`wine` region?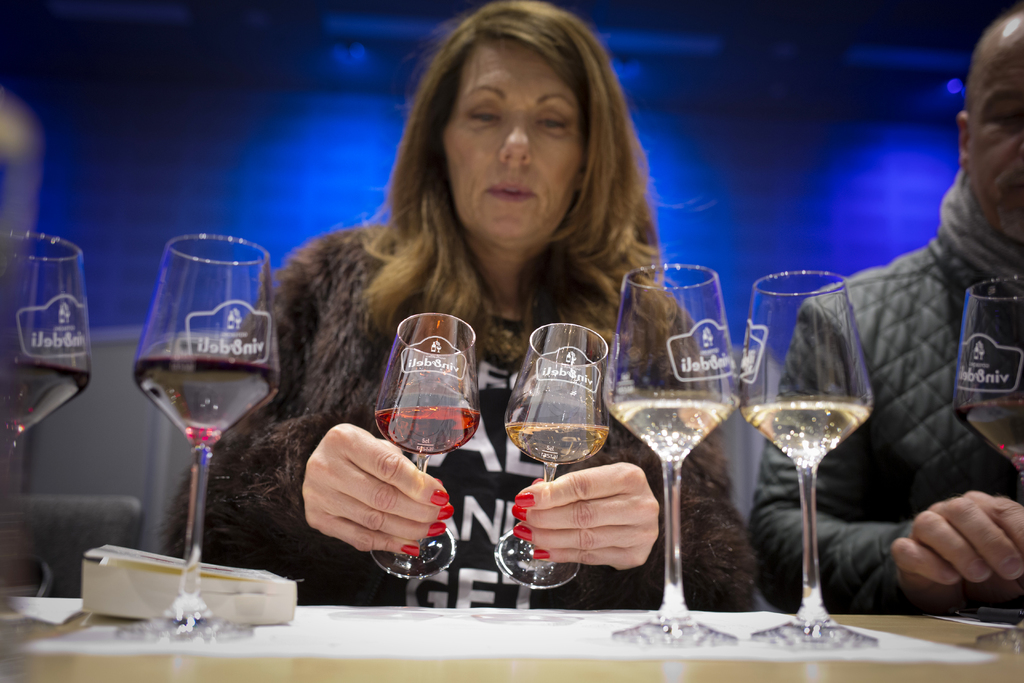
506 420 607 470
